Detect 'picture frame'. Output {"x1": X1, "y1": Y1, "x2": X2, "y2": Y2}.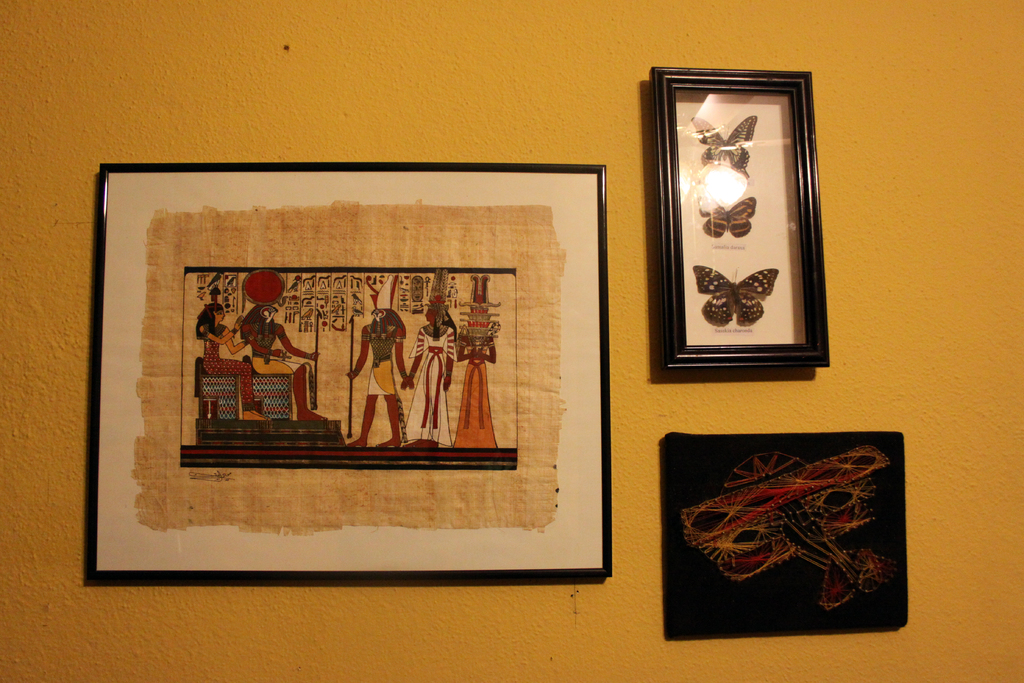
{"x1": 84, "y1": 161, "x2": 610, "y2": 587}.
